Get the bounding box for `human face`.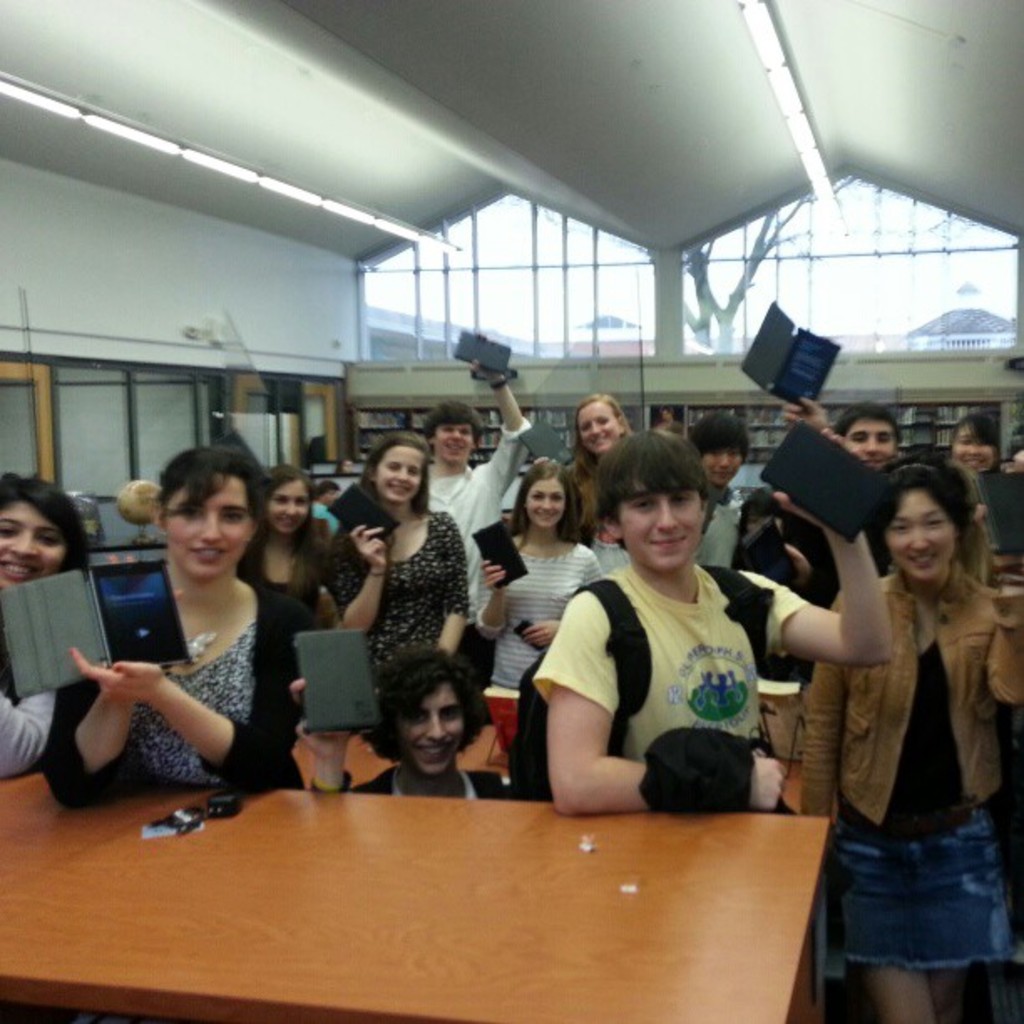
<bbox>579, 395, 626, 450</bbox>.
